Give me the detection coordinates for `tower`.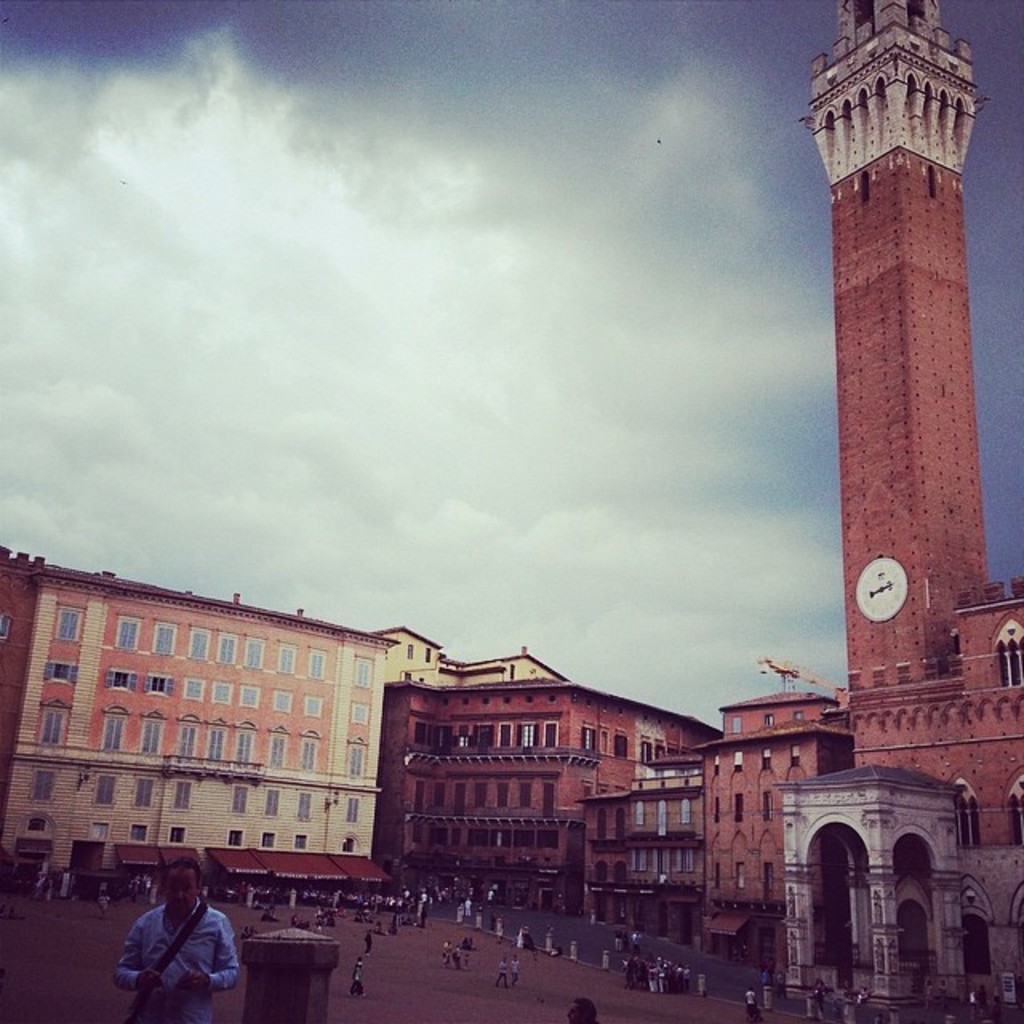
(x1=787, y1=3, x2=1013, y2=771).
